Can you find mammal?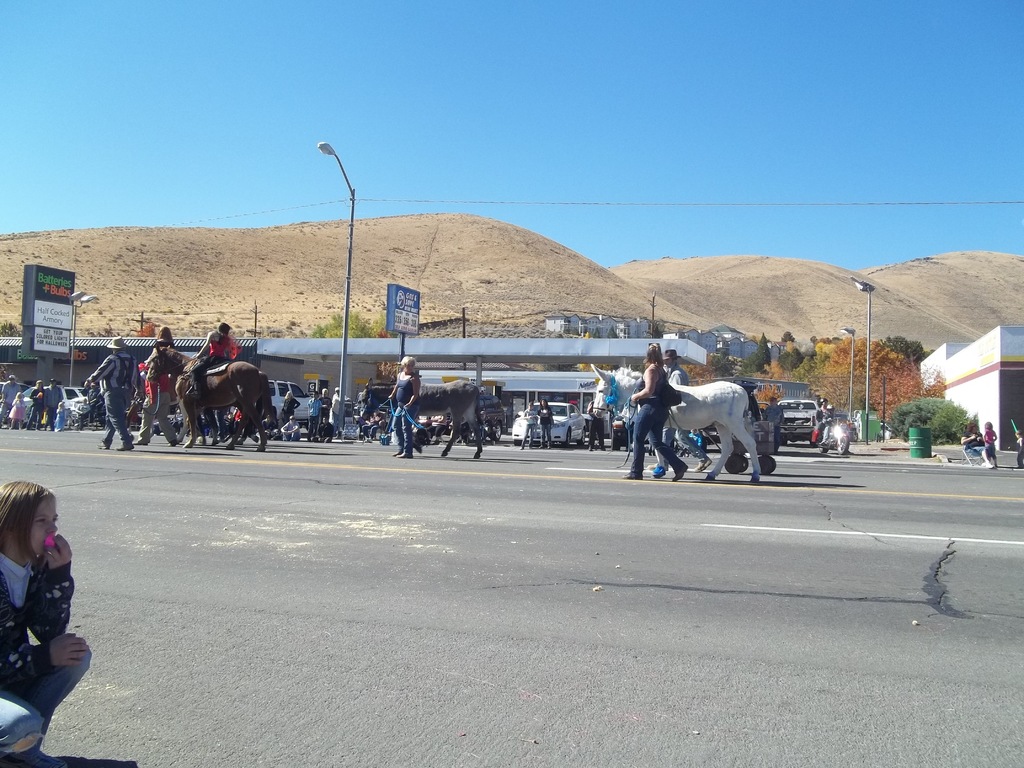
Yes, bounding box: <box>387,353,422,446</box>.
